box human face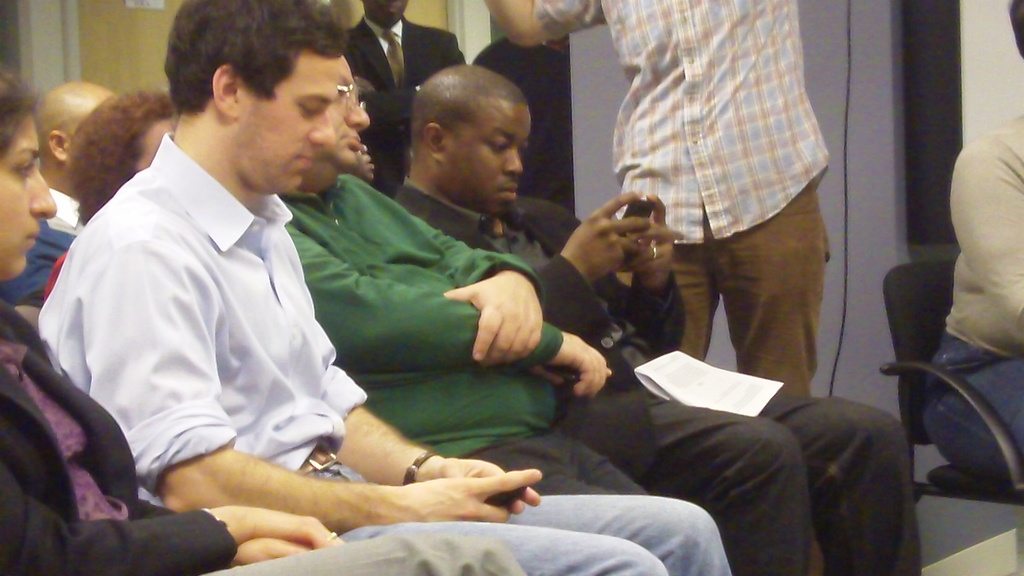
[230,47,333,194]
